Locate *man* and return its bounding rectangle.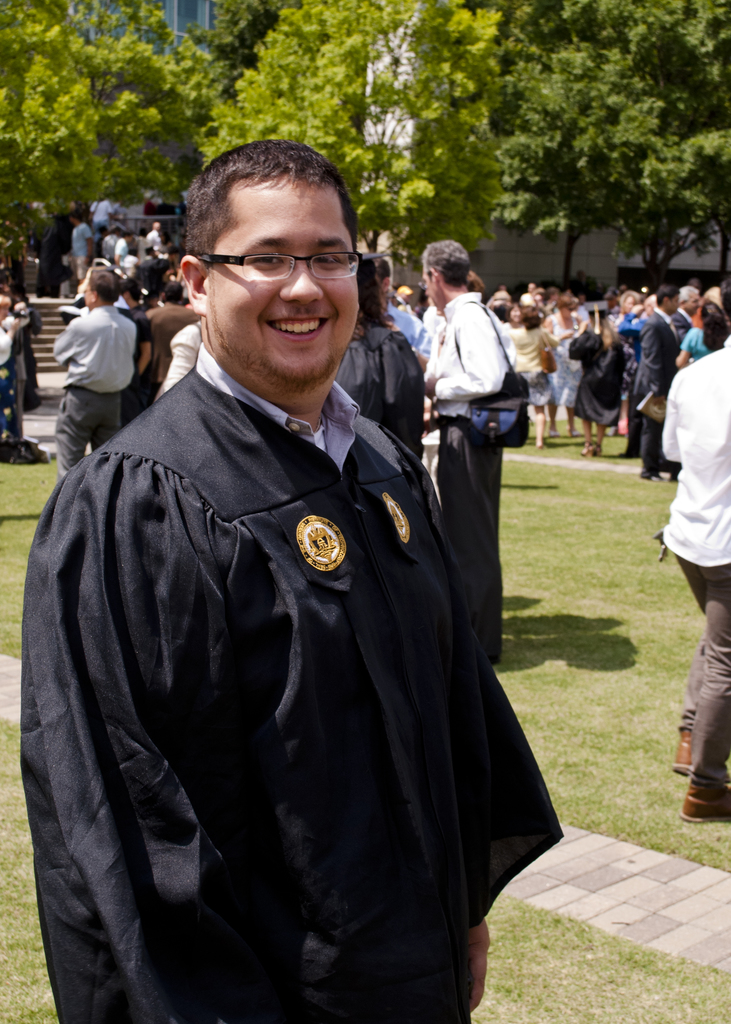
Rect(428, 235, 514, 660).
